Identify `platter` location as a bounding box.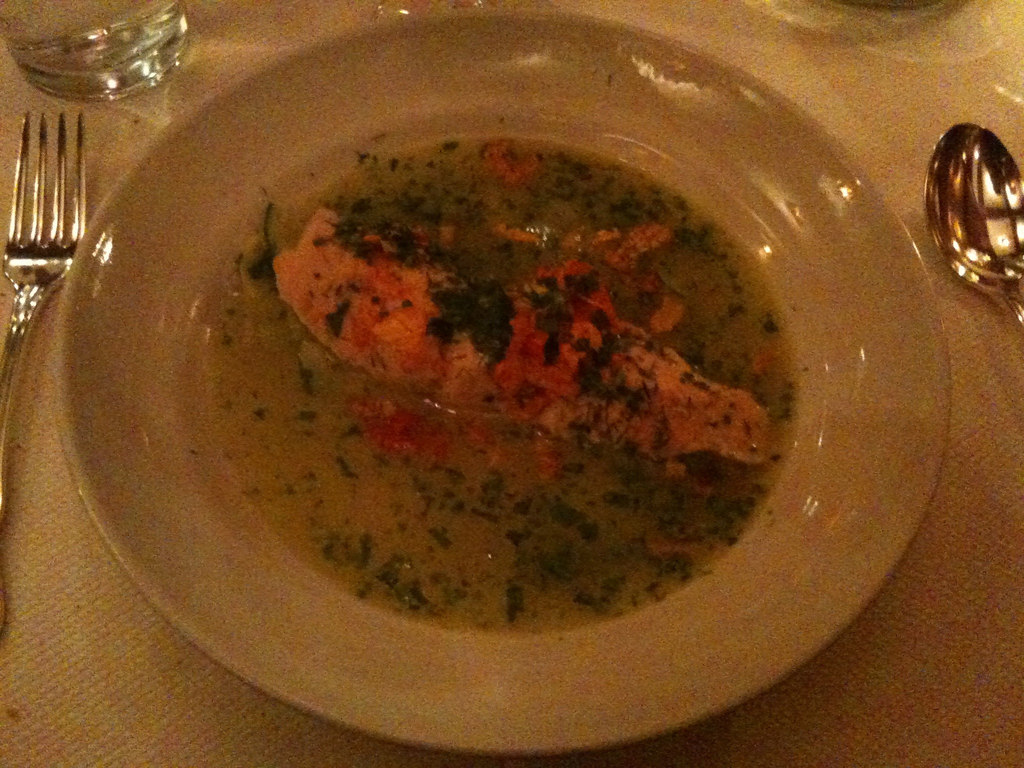
[54, 9, 952, 755].
